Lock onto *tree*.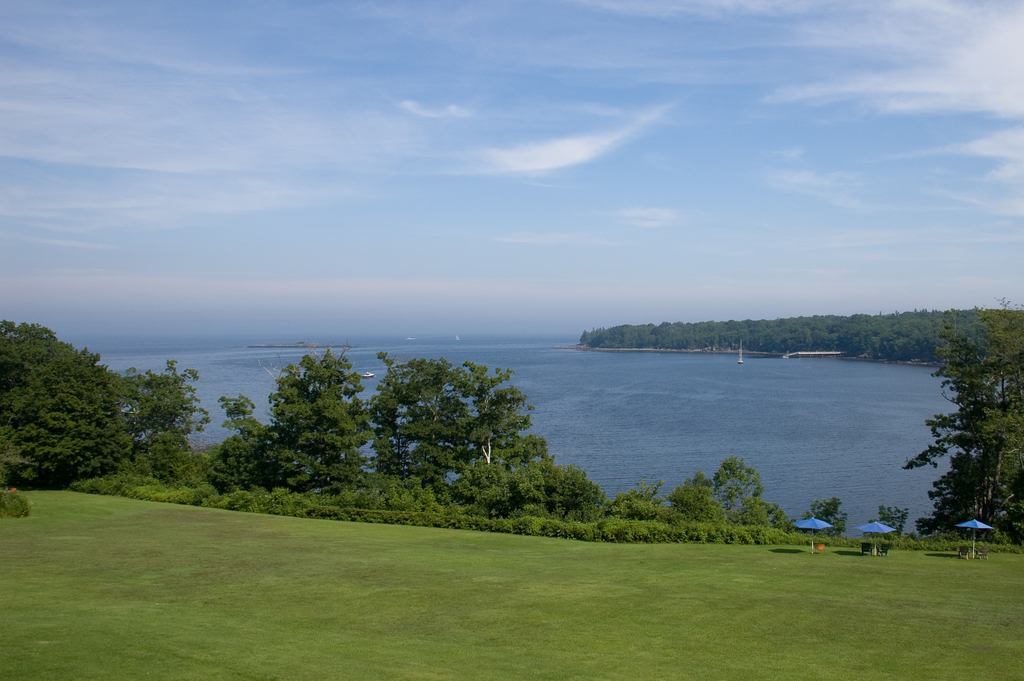
Locked: 0 320 209 517.
